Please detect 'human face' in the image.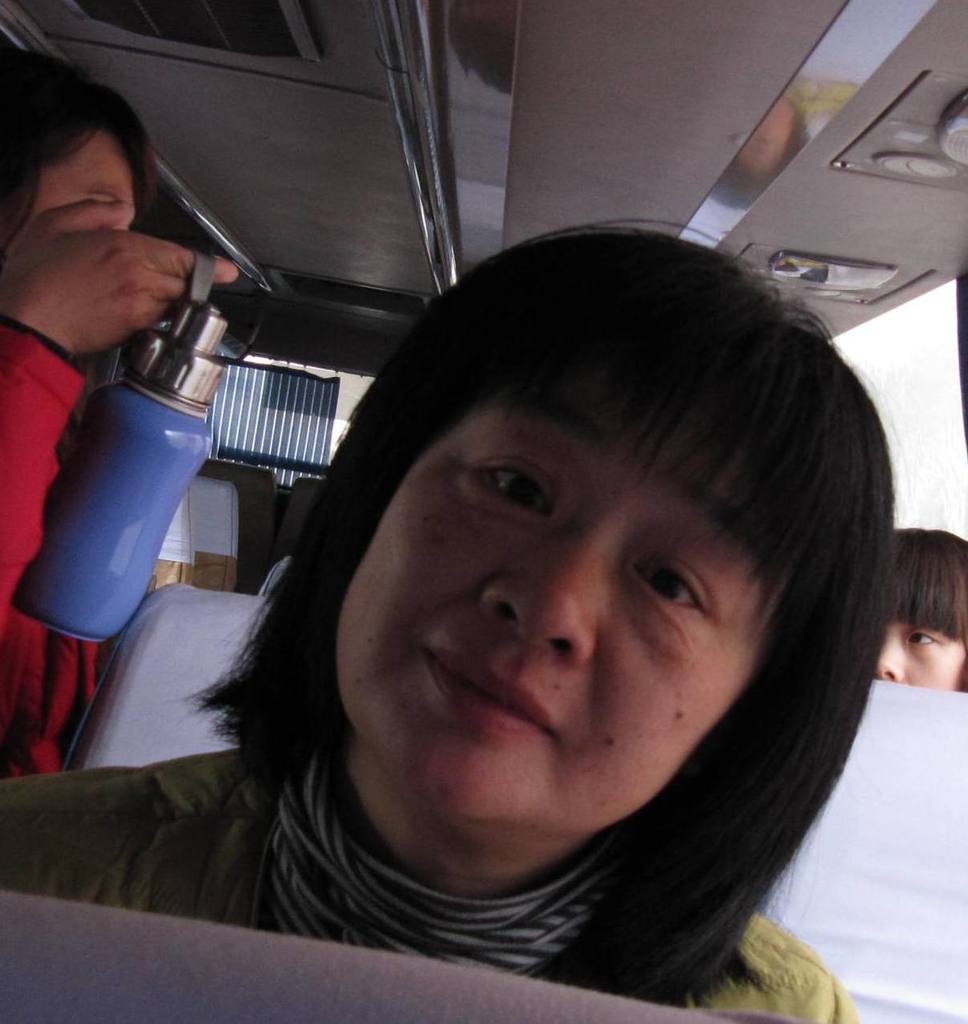
bbox(870, 605, 967, 690).
